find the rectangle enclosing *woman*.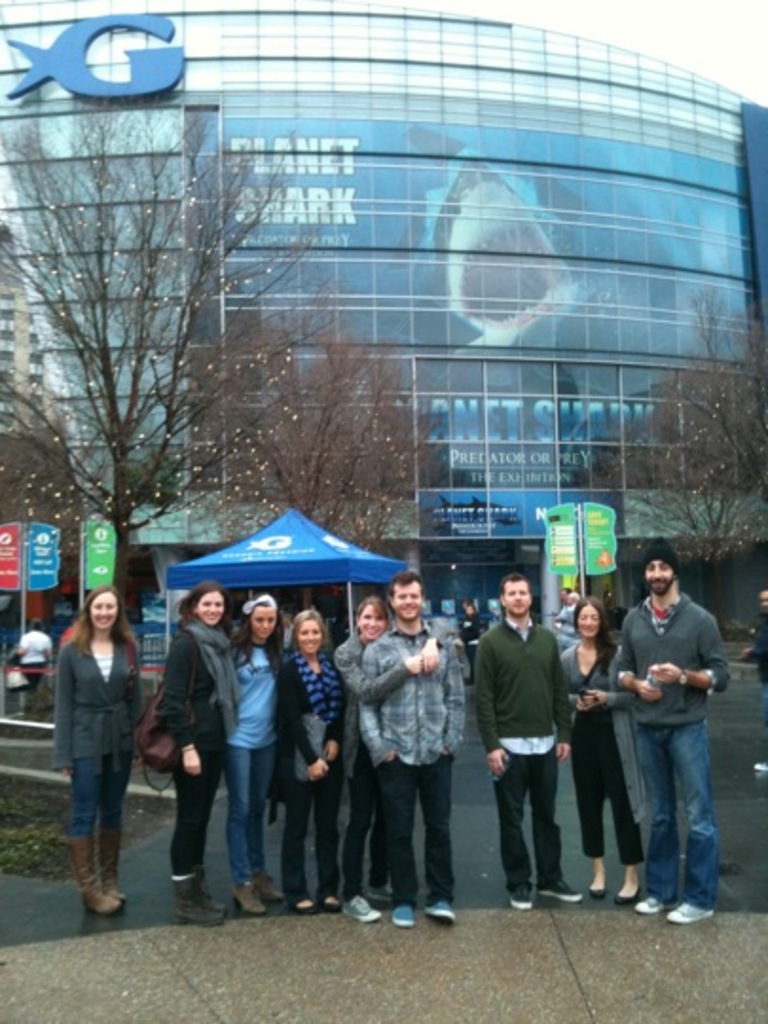
Rect(220, 590, 290, 914).
